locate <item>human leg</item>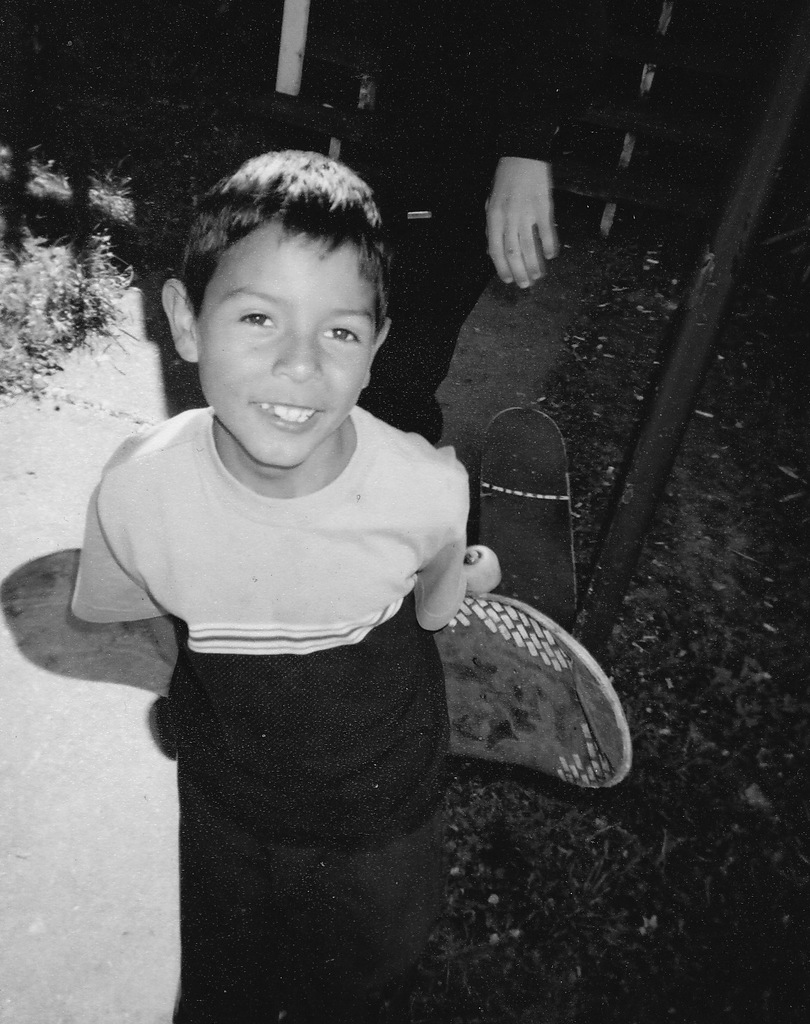
[179,765,294,1023]
